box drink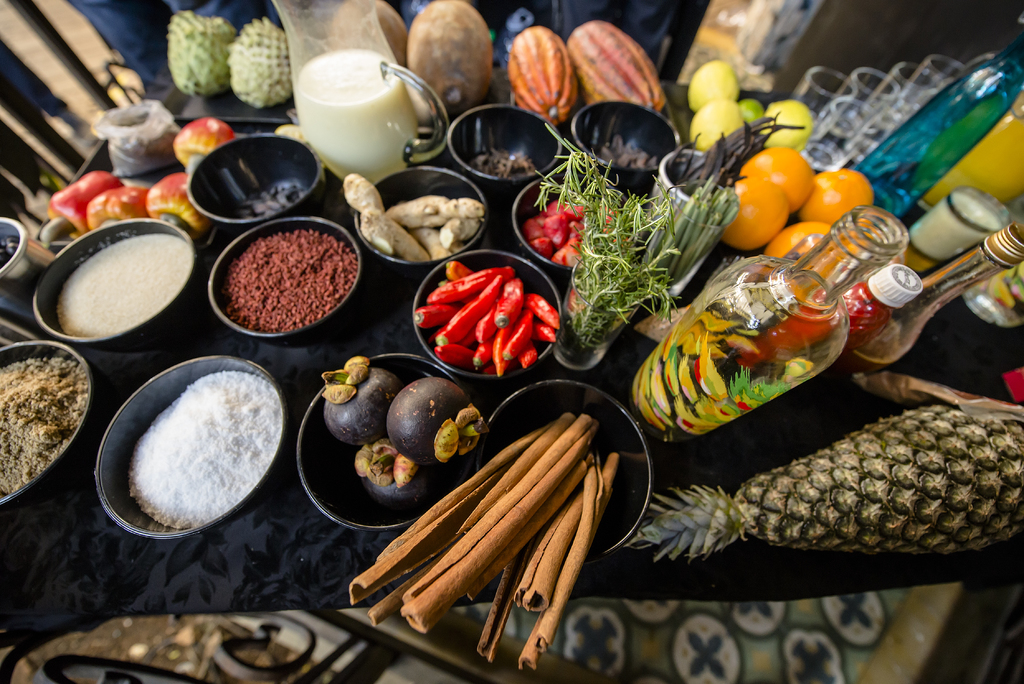
[281, 34, 443, 184]
